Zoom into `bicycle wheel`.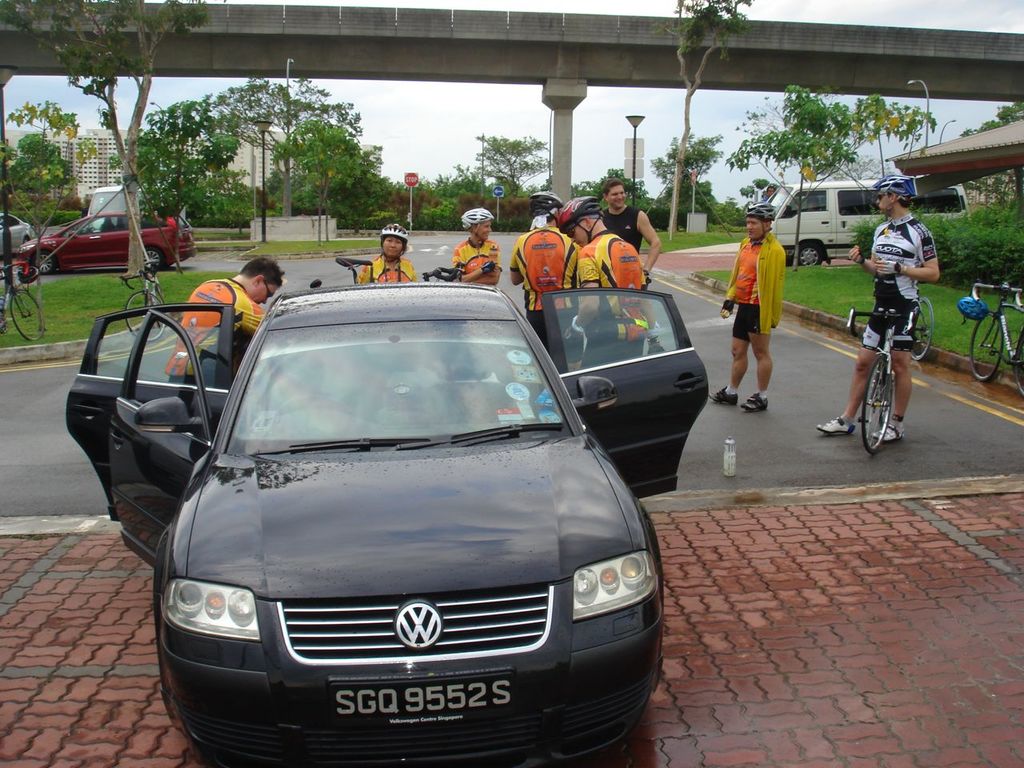
Zoom target: bbox(913, 298, 935, 365).
